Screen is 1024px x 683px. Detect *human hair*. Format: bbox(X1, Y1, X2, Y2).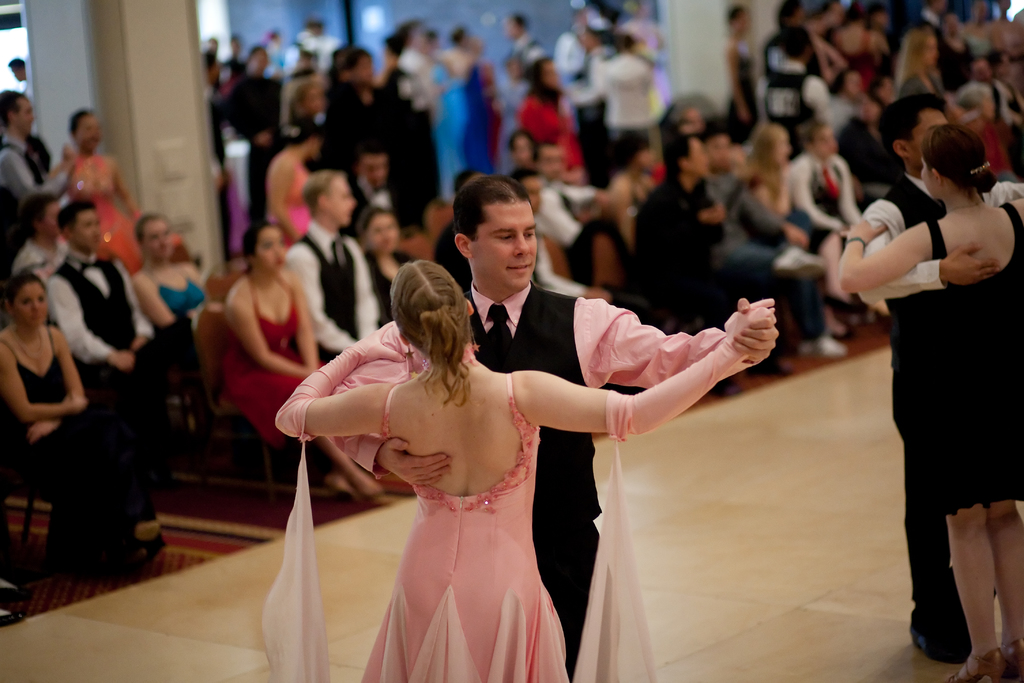
bbox(0, 88, 25, 131).
